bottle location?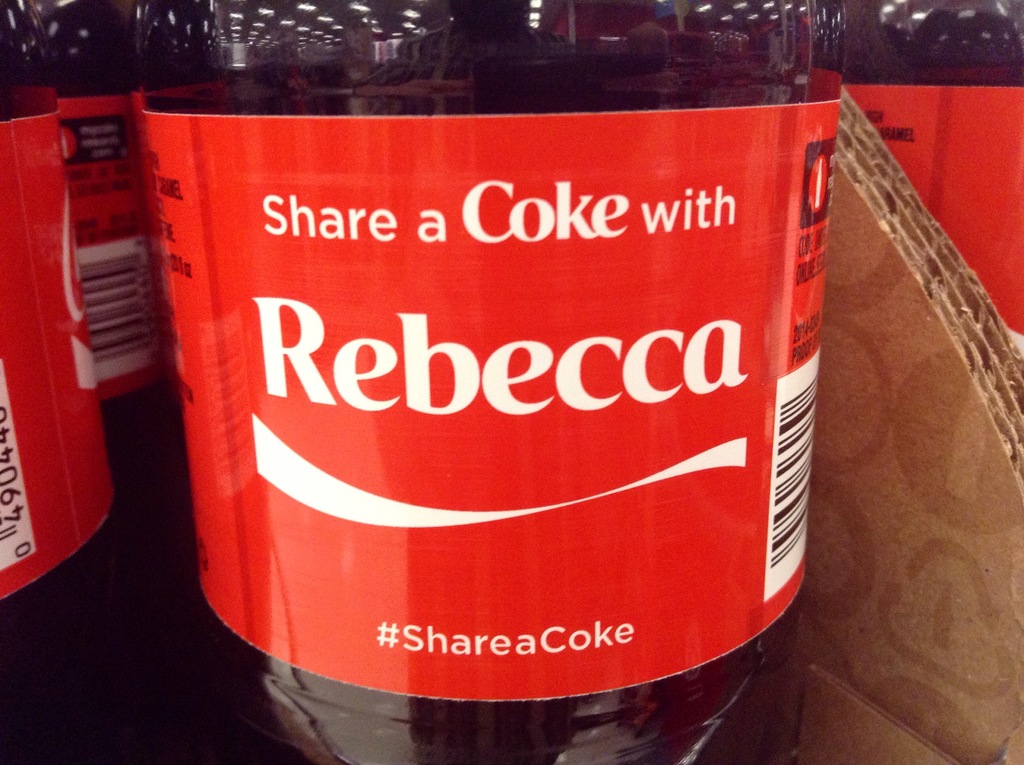
140:0:228:102
